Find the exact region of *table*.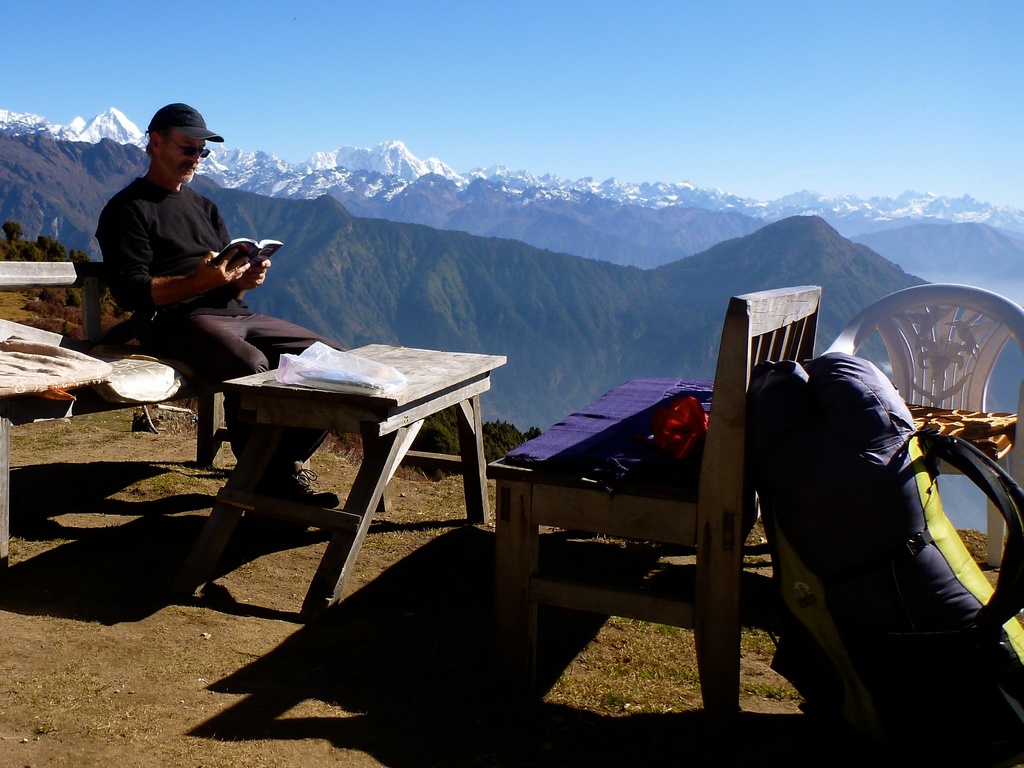
Exact region: [x1=162, y1=311, x2=501, y2=614].
